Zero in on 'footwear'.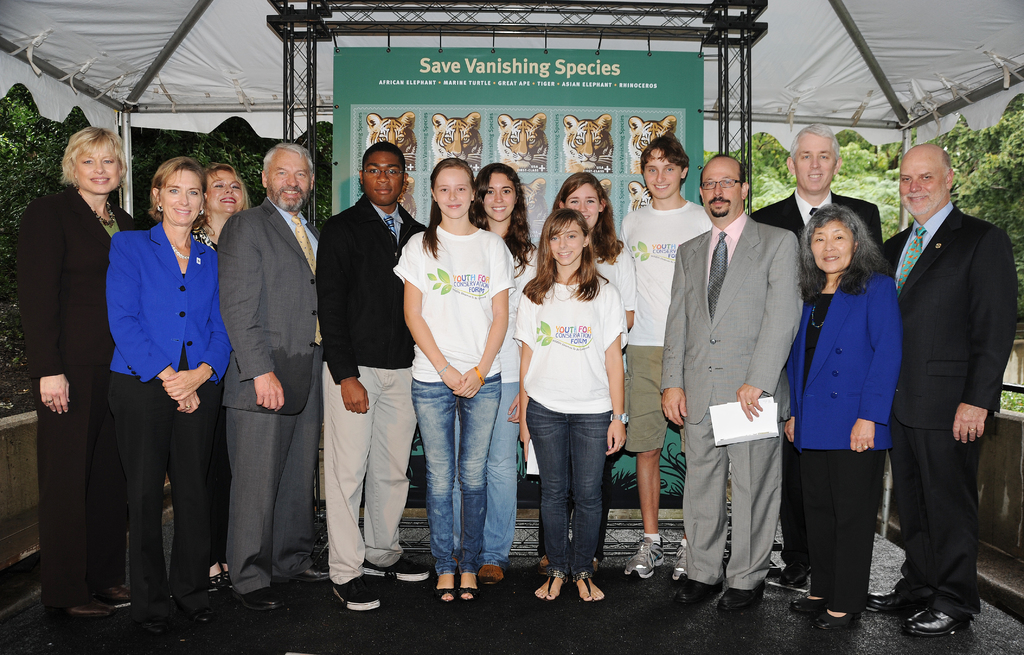
Zeroed in: bbox=[670, 577, 724, 606].
